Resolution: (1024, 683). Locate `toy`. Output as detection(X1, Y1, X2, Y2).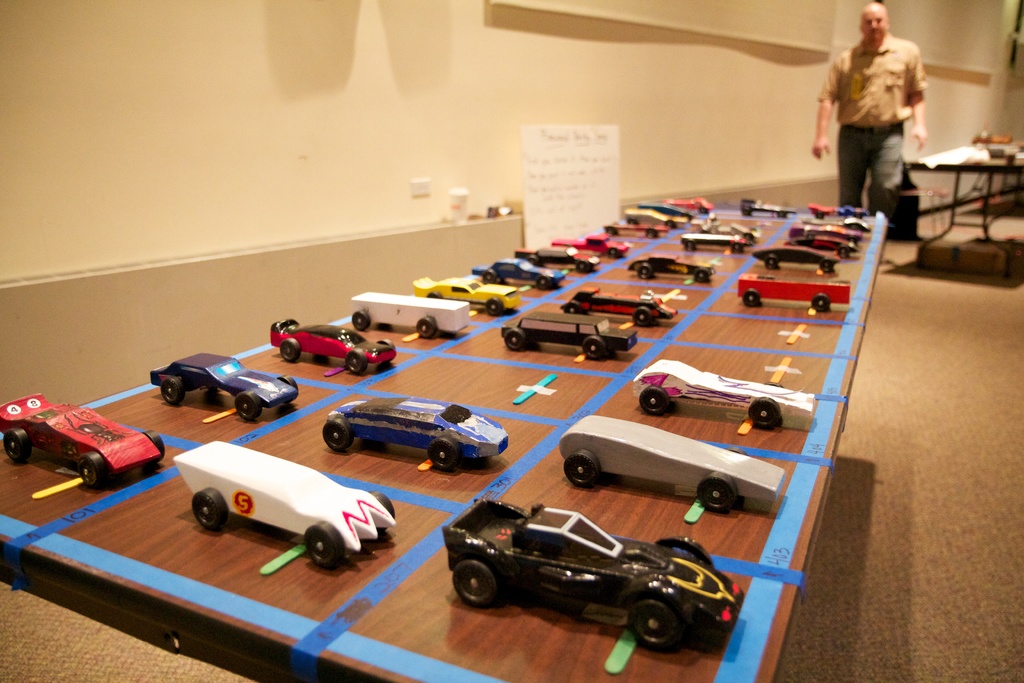
detection(441, 495, 746, 652).
